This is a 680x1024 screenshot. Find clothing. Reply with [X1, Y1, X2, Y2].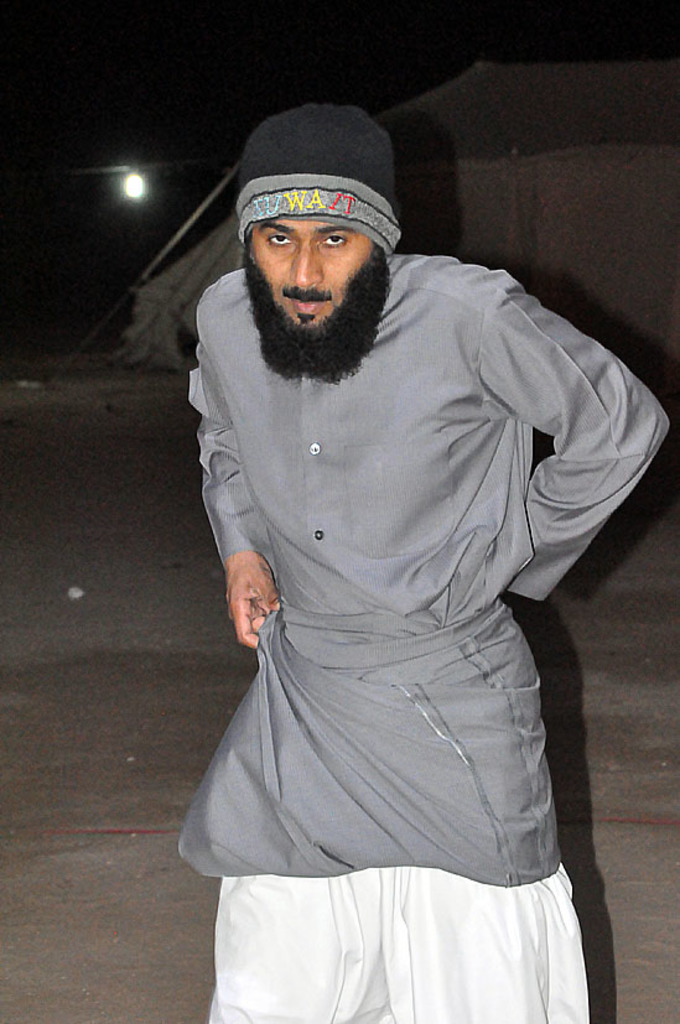
[171, 119, 671, 1022].
